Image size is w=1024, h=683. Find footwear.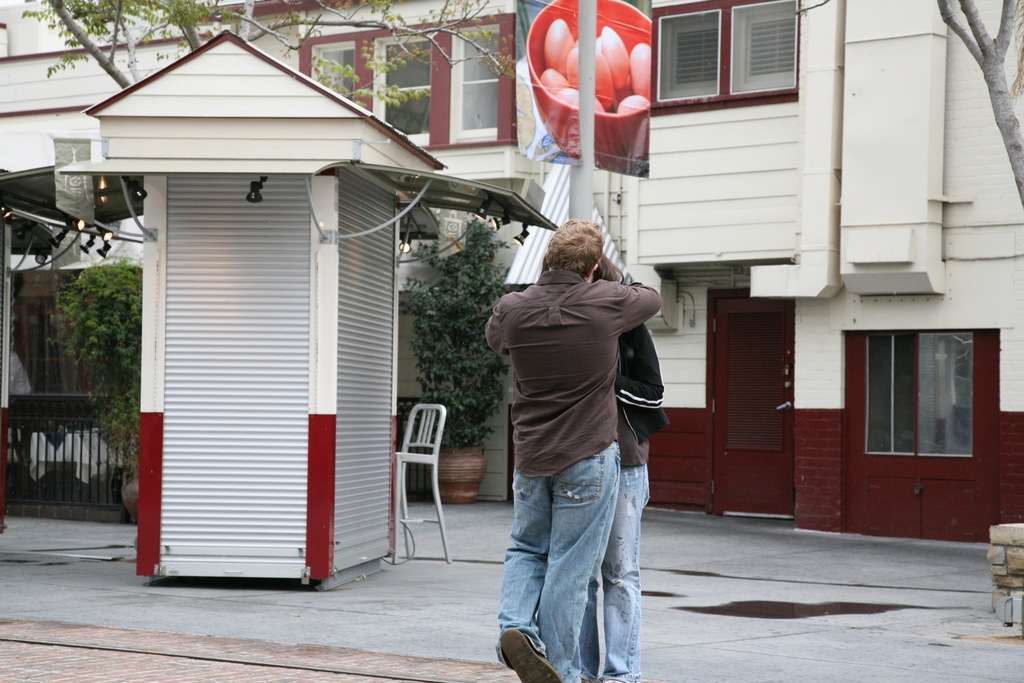
[596, 677, 635, 682].
